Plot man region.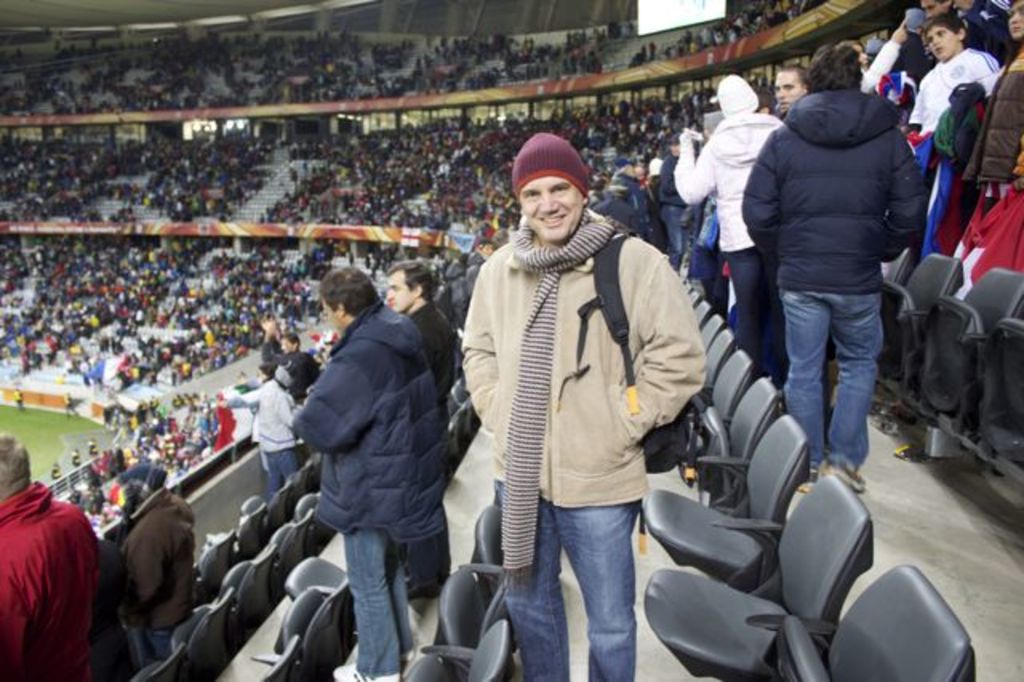
Plotted at 382 255 456 602.
